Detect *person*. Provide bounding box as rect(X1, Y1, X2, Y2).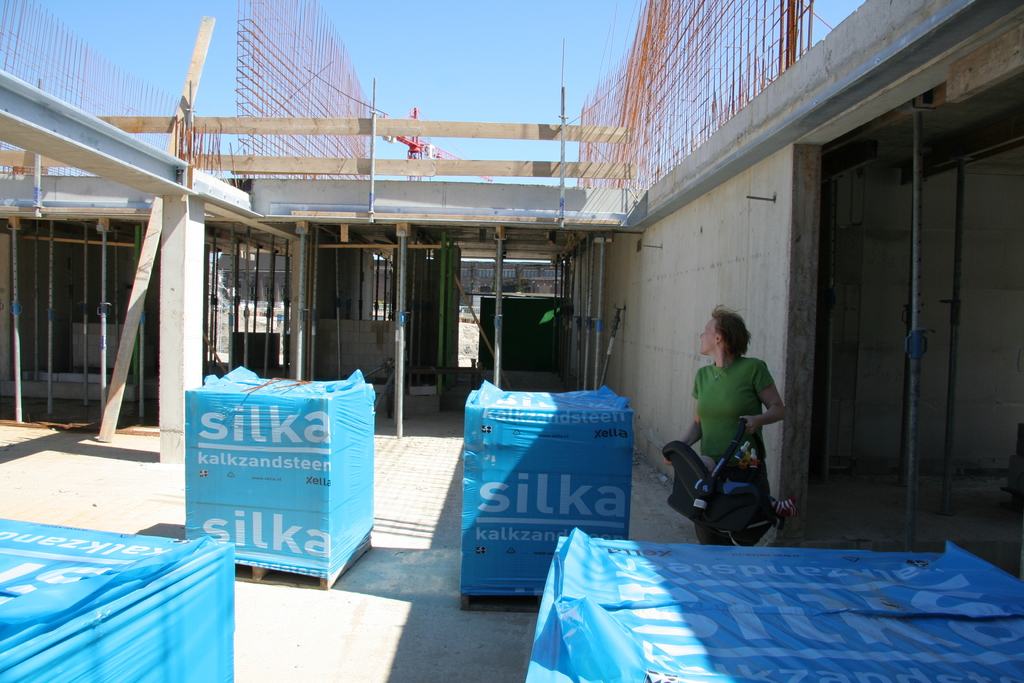
rect(687, 285, 792, 559).
